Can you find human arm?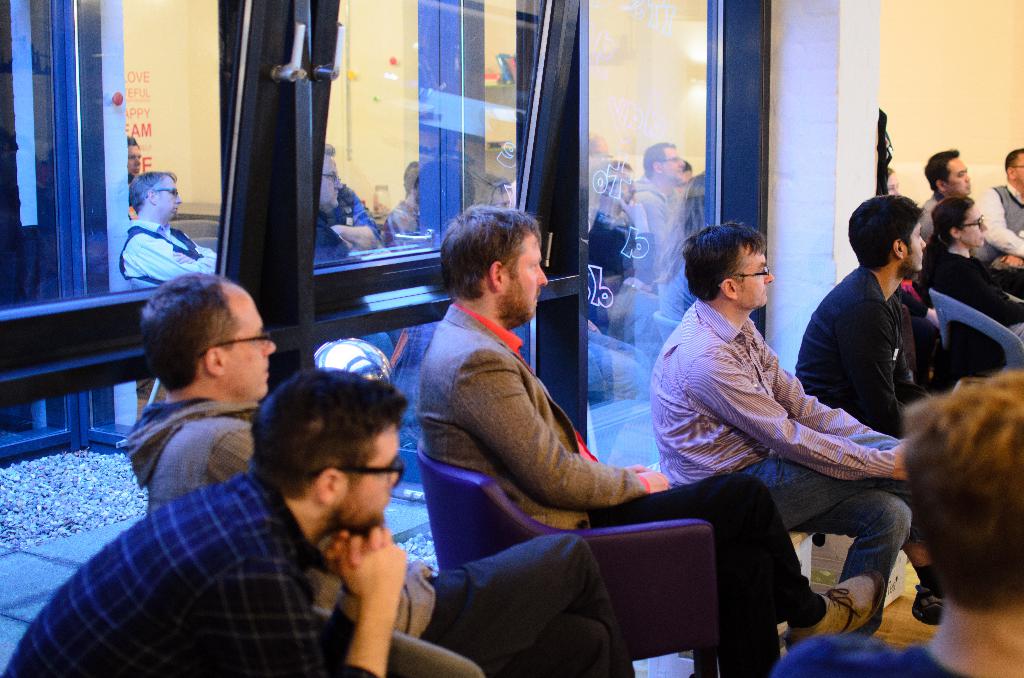
Yes, bounding box: rect(122, 234, 220, 282).
